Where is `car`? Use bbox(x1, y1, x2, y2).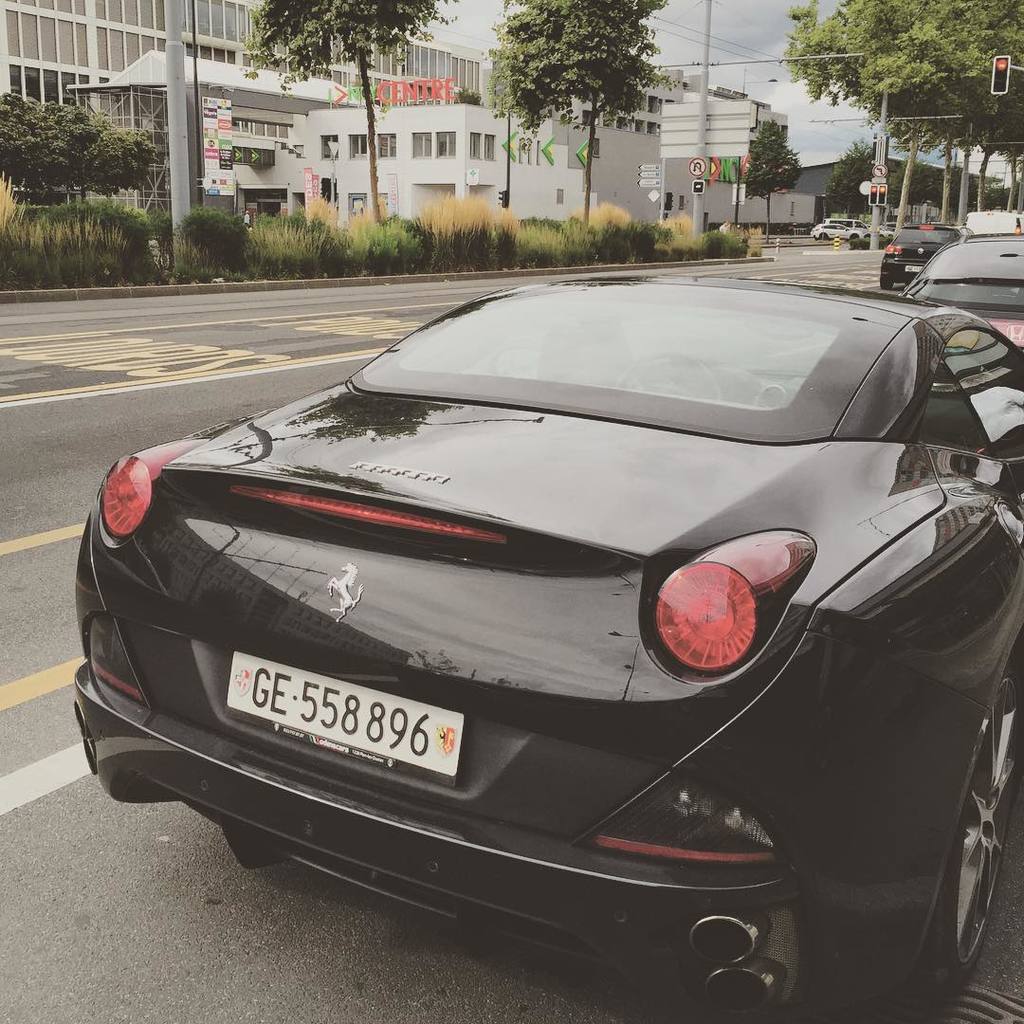
bbox(69, 253, 1023, 980).
